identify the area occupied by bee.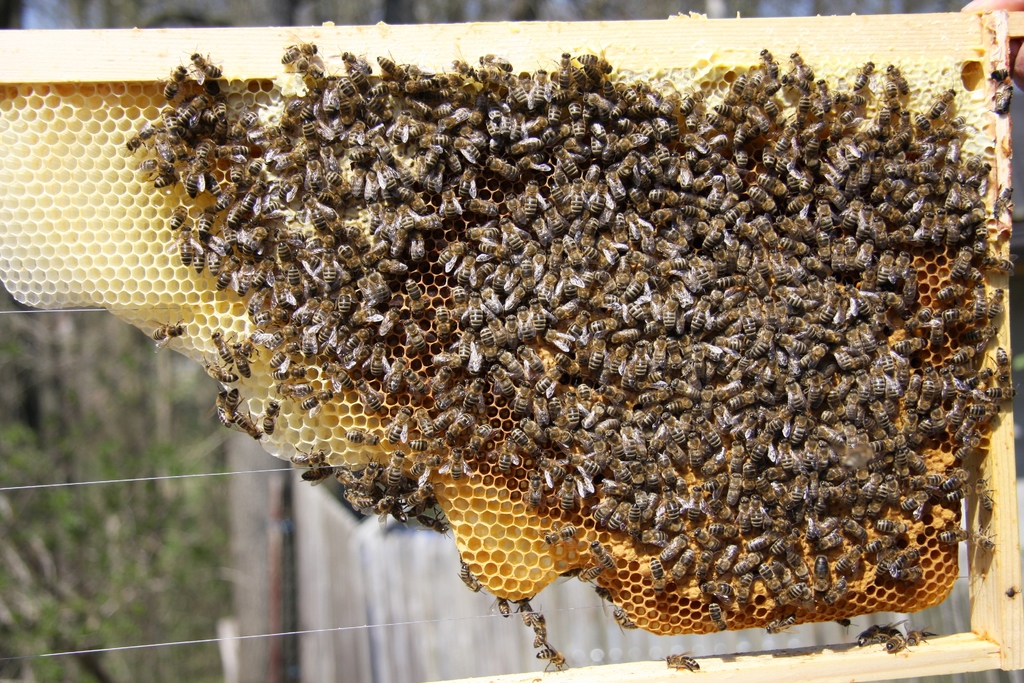
Area: [left=751, top=185, right=776, bottom=212].
